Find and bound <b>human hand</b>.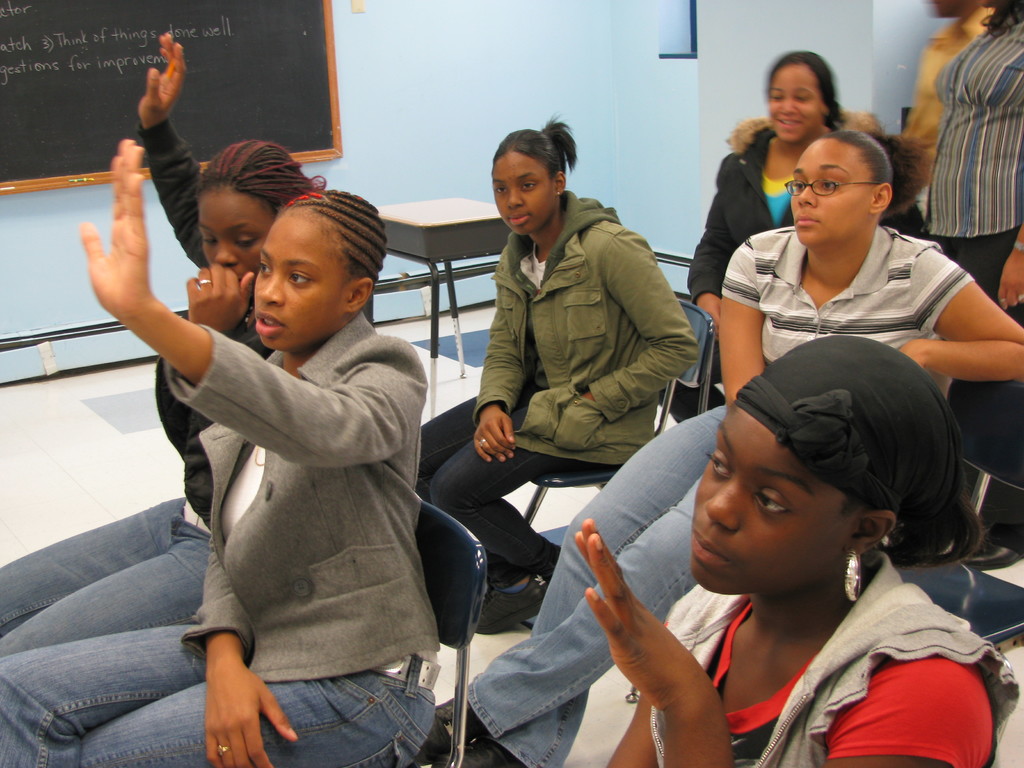
Bound: select_region(571, 518, 712, 717).
